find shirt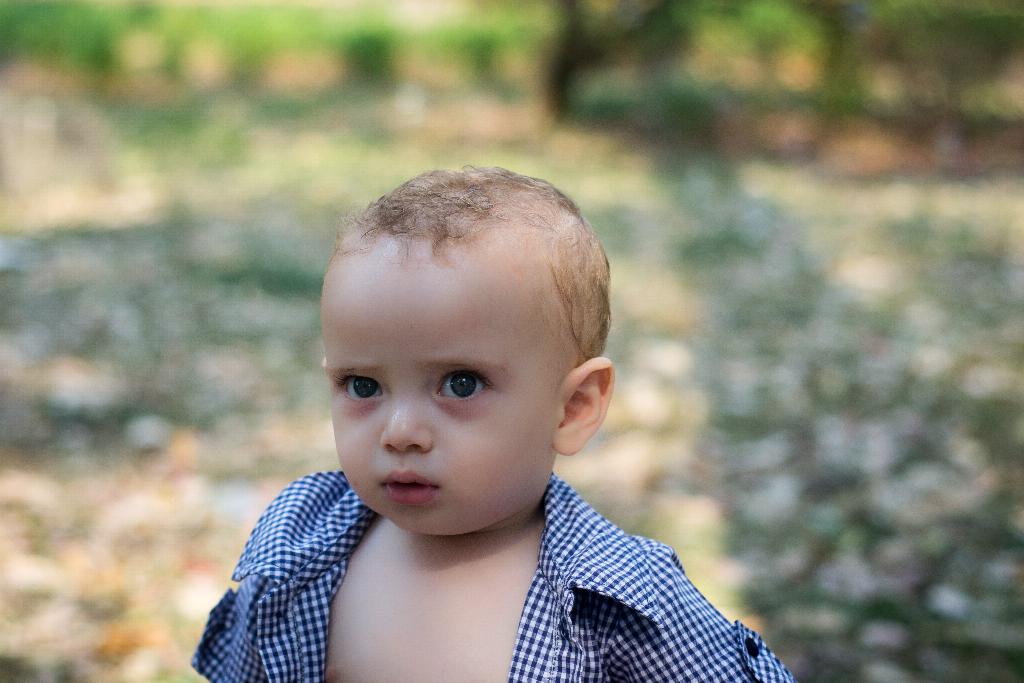
(left=190, top=466, right=794, bottom=682)
